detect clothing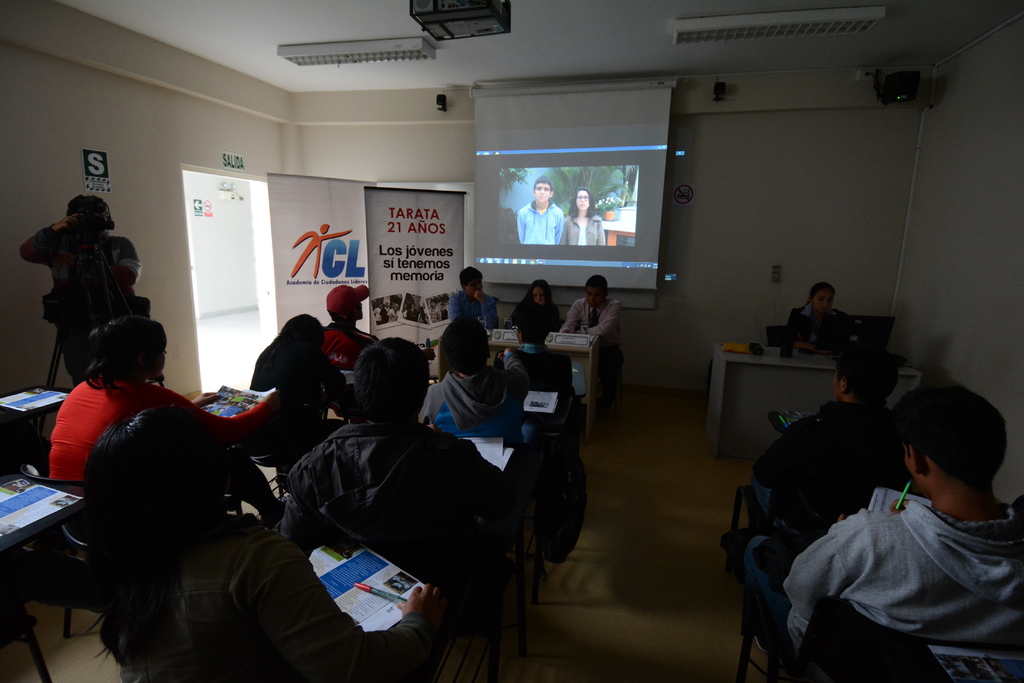
(561,293,624,394)
